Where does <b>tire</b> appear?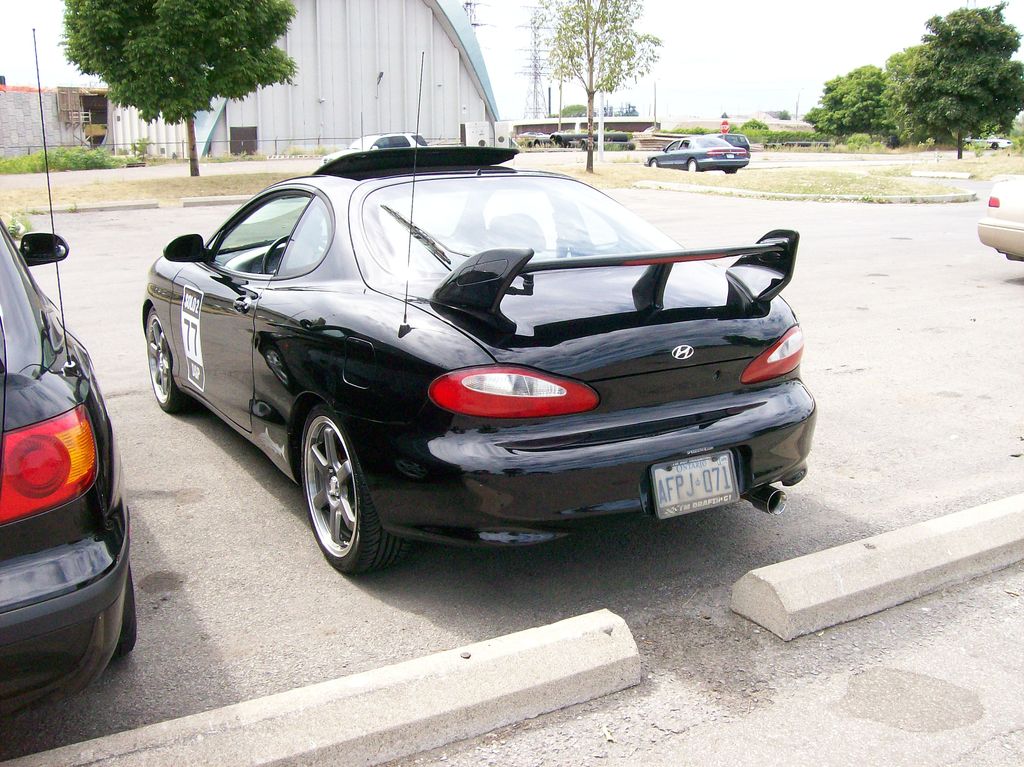
Appears at box=[293, 406, 408, 573].
